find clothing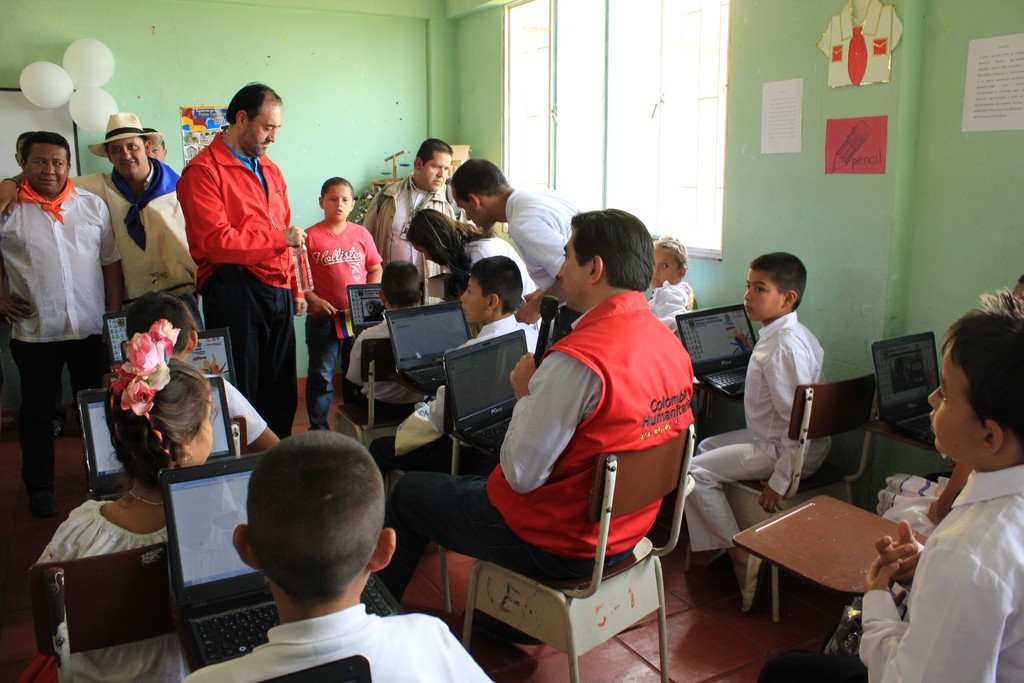
690:306:834:559
